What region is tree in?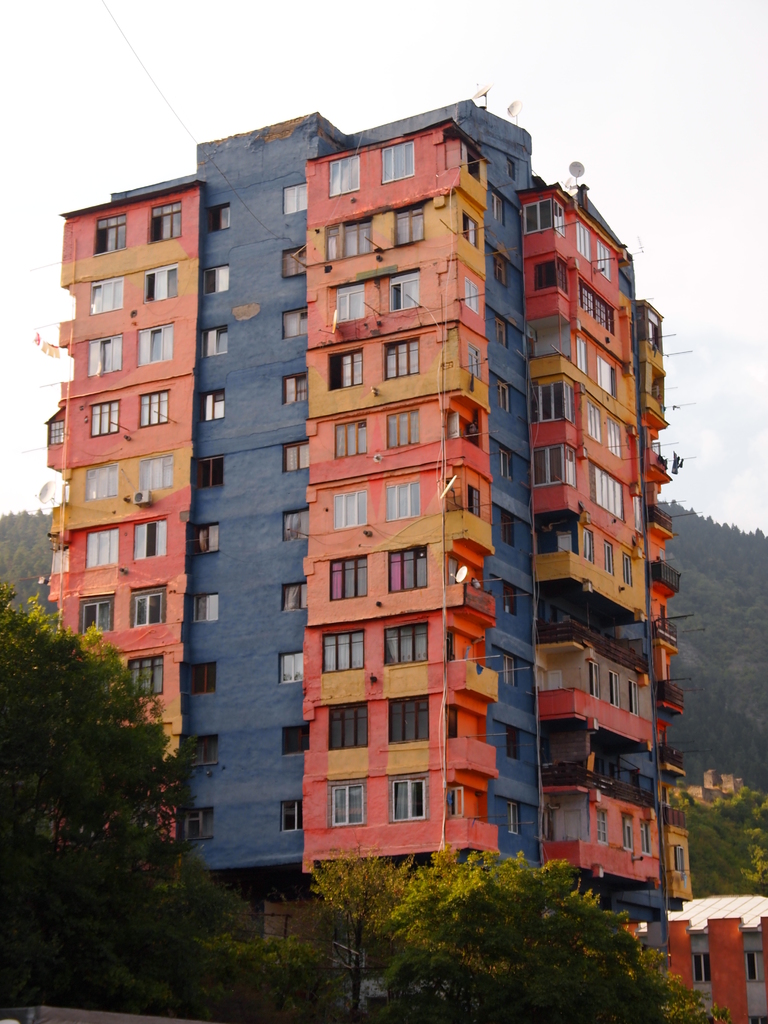
306,834,408,1023.
